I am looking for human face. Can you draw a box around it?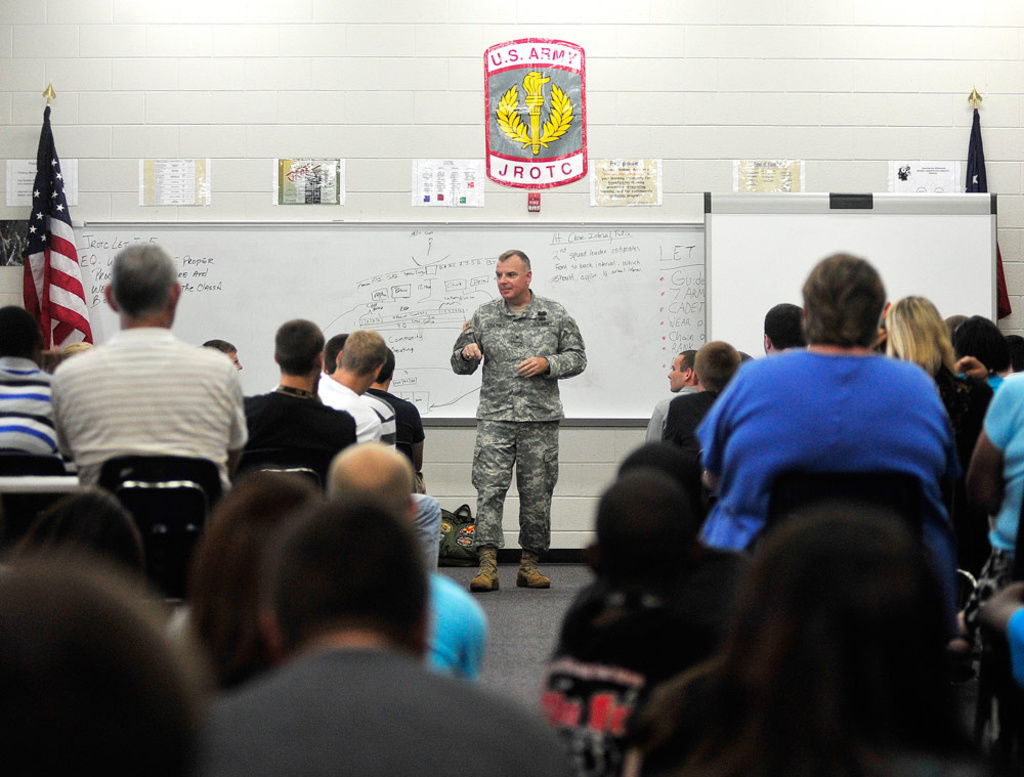
Sure, the bounding box is Rect(496, 251, 529, 303).
